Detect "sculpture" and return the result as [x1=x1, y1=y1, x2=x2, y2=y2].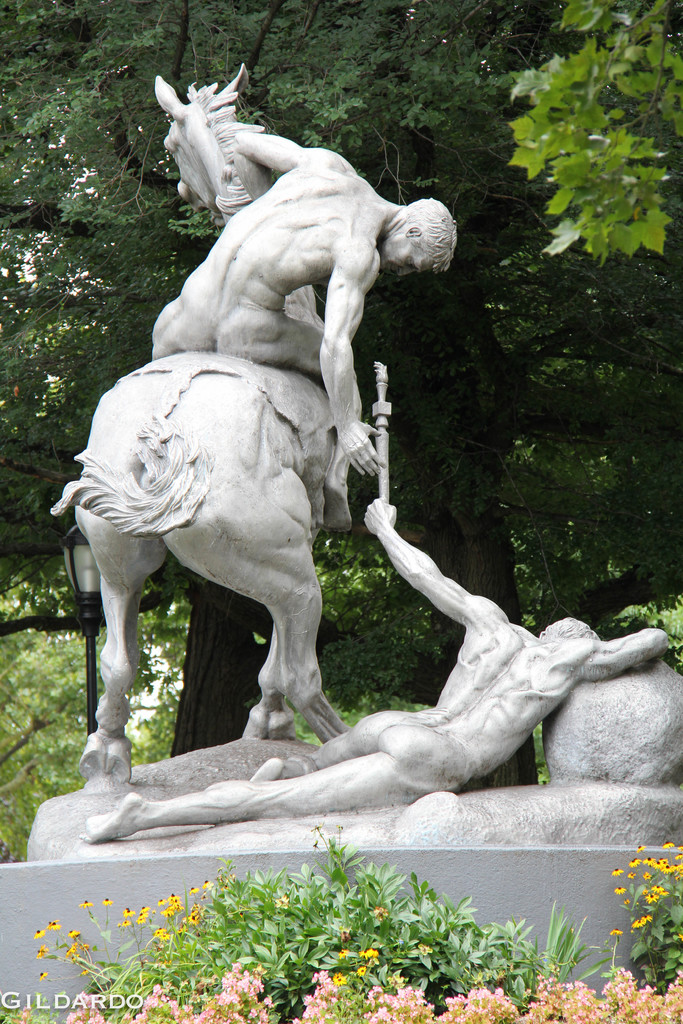
[x1=60, y1=45, x2=681, y2=867].
